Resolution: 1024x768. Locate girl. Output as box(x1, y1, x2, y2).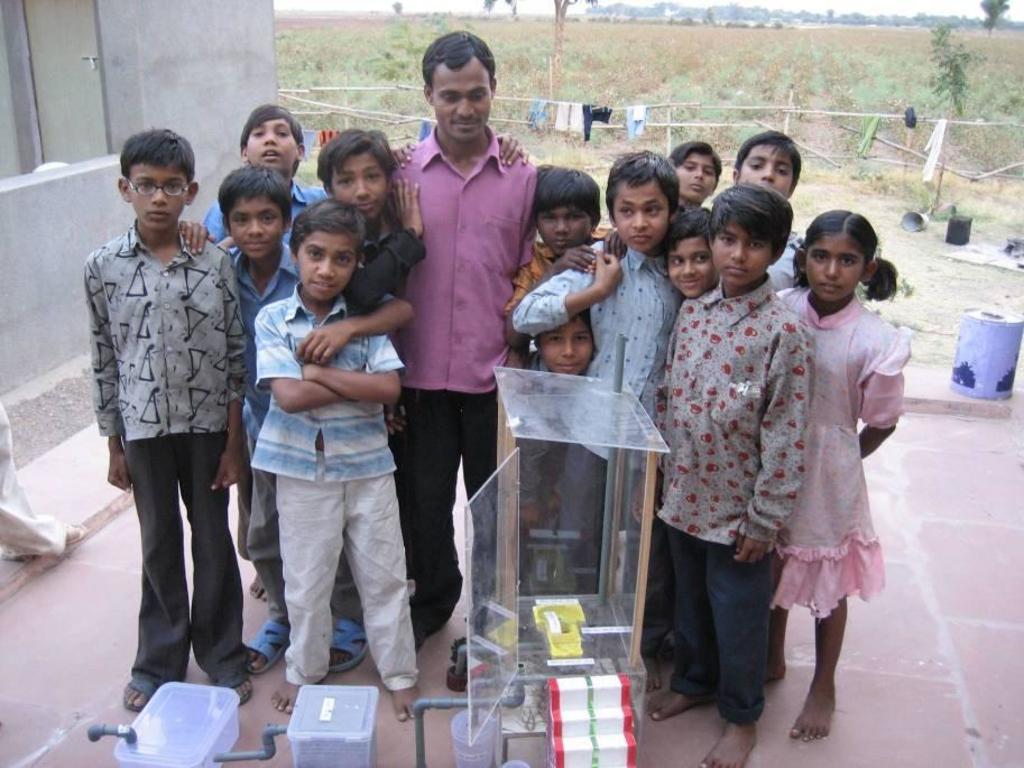
box(774, 195, 908, 739).
